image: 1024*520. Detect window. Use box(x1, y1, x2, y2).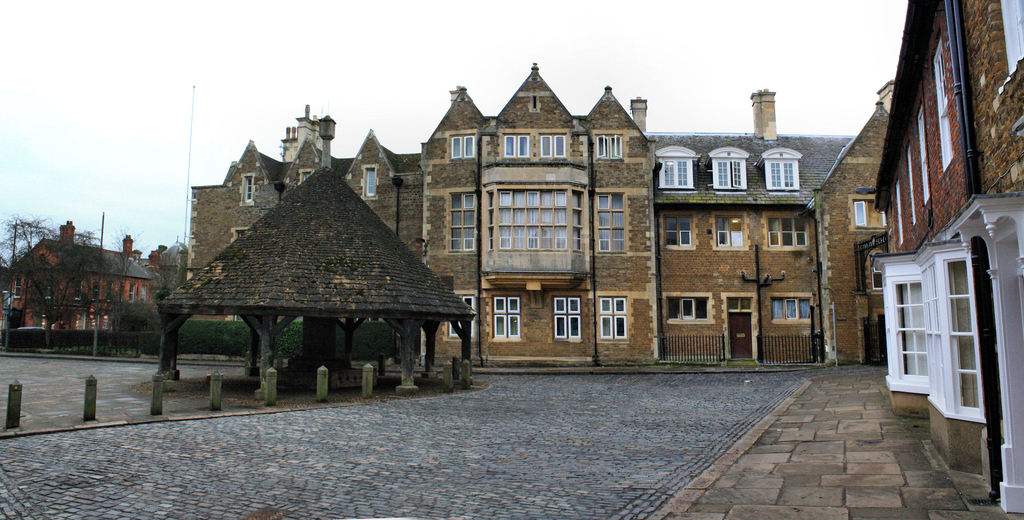
box(15, 276, 24, 296).
